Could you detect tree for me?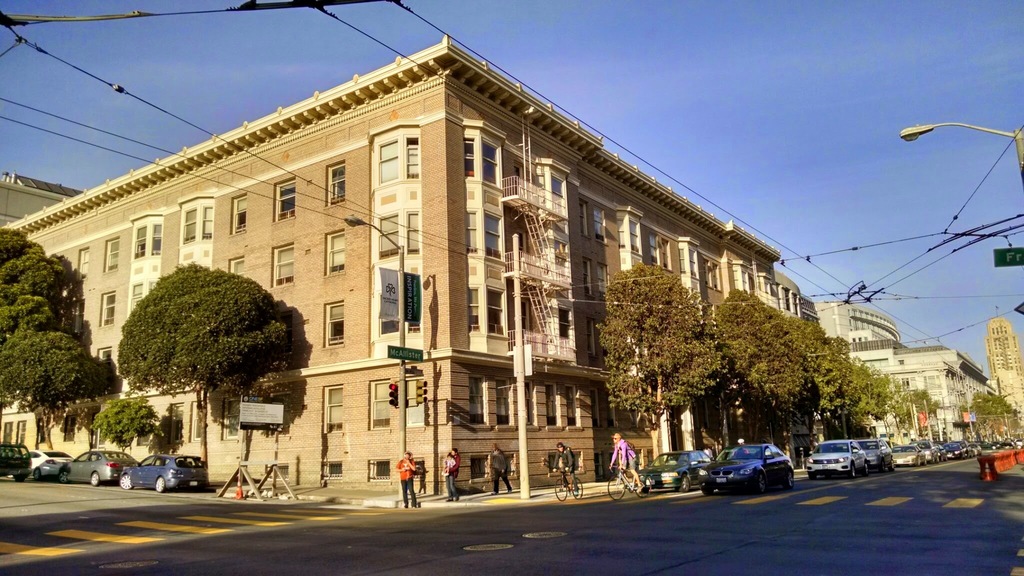
Detection result: select_region(595, 261, 724, 456).
